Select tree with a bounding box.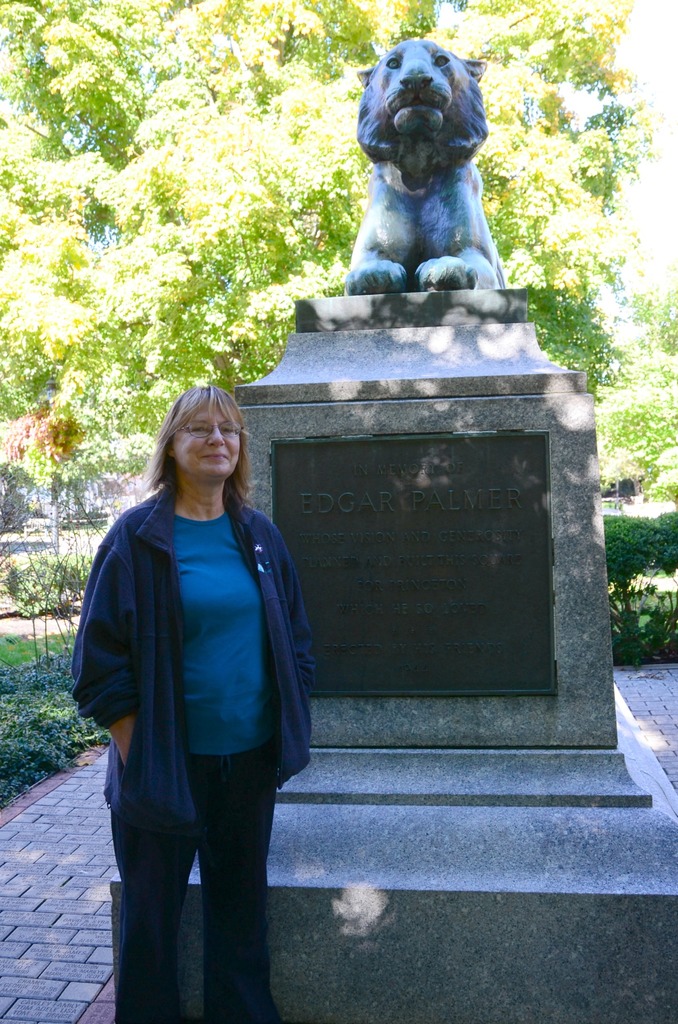
select_region(0, 0, 655, 654).
